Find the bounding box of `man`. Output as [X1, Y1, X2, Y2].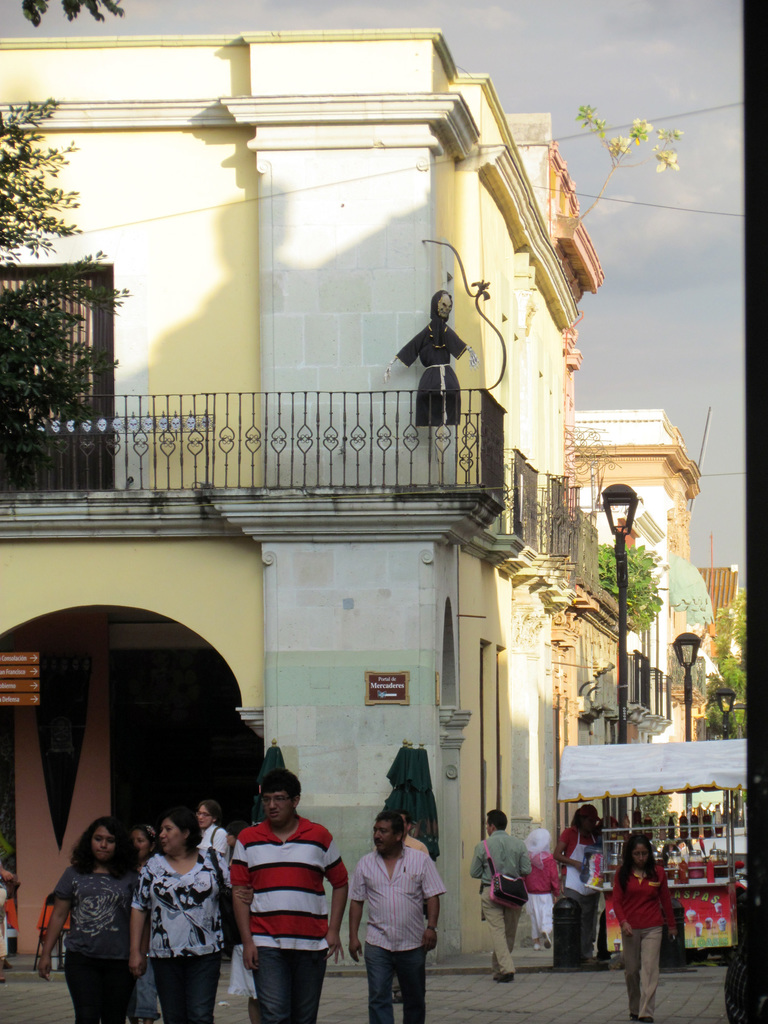
[333, 786, 450, 1023].
